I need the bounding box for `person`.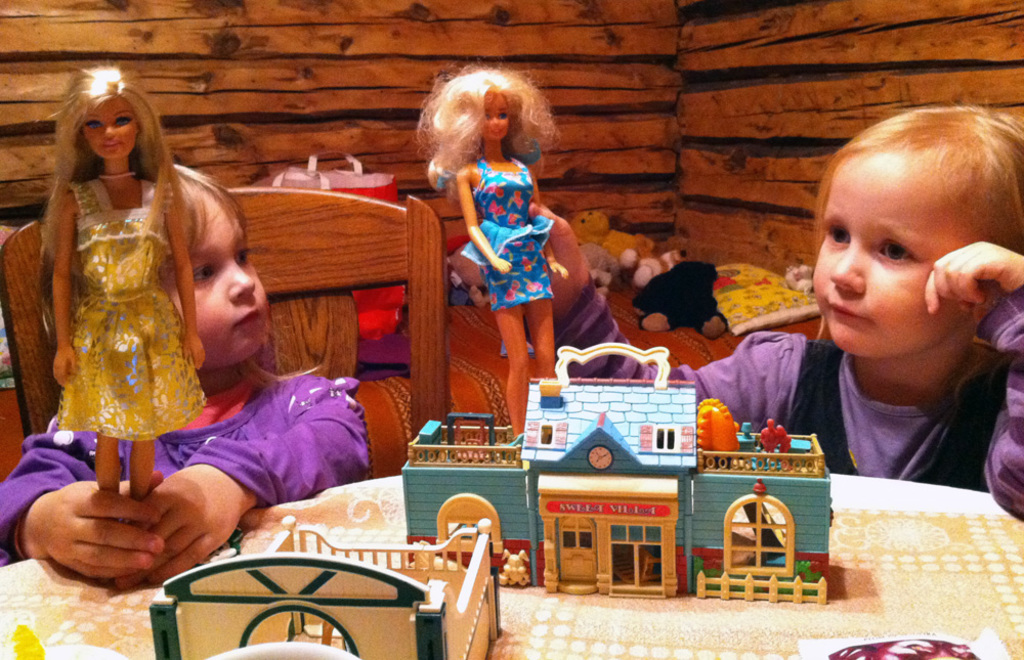
Here it is: Rect(528, 103, 1023, 514).
